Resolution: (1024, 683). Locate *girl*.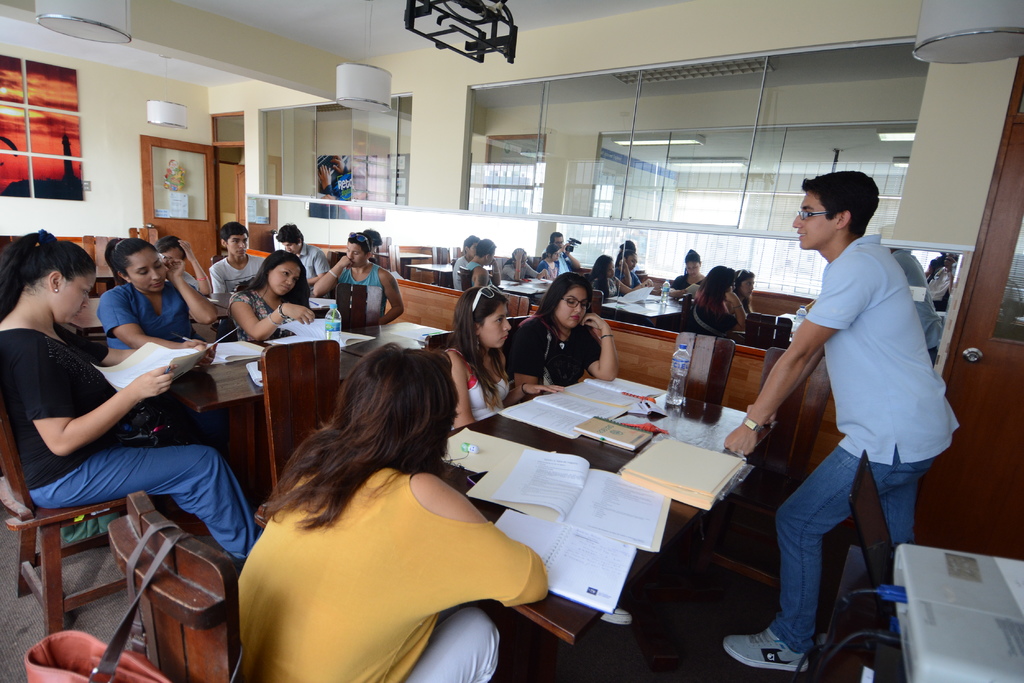
87,237,219,360.
